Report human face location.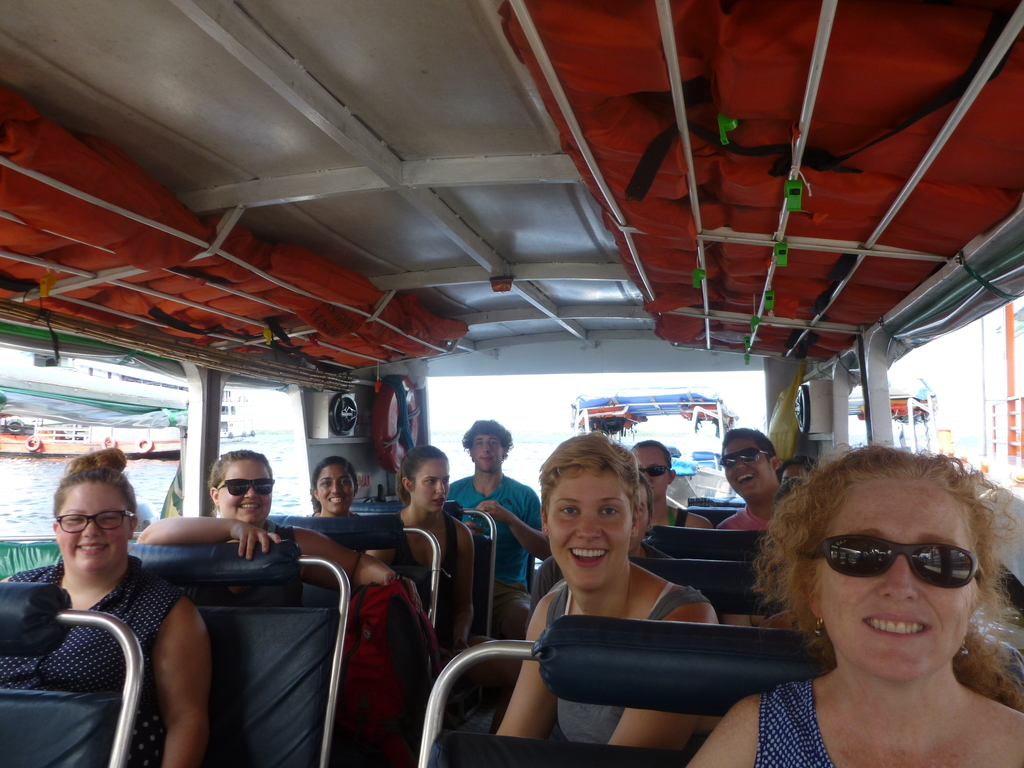
Report: [left=220, top=461, right=274, bottom=520].
